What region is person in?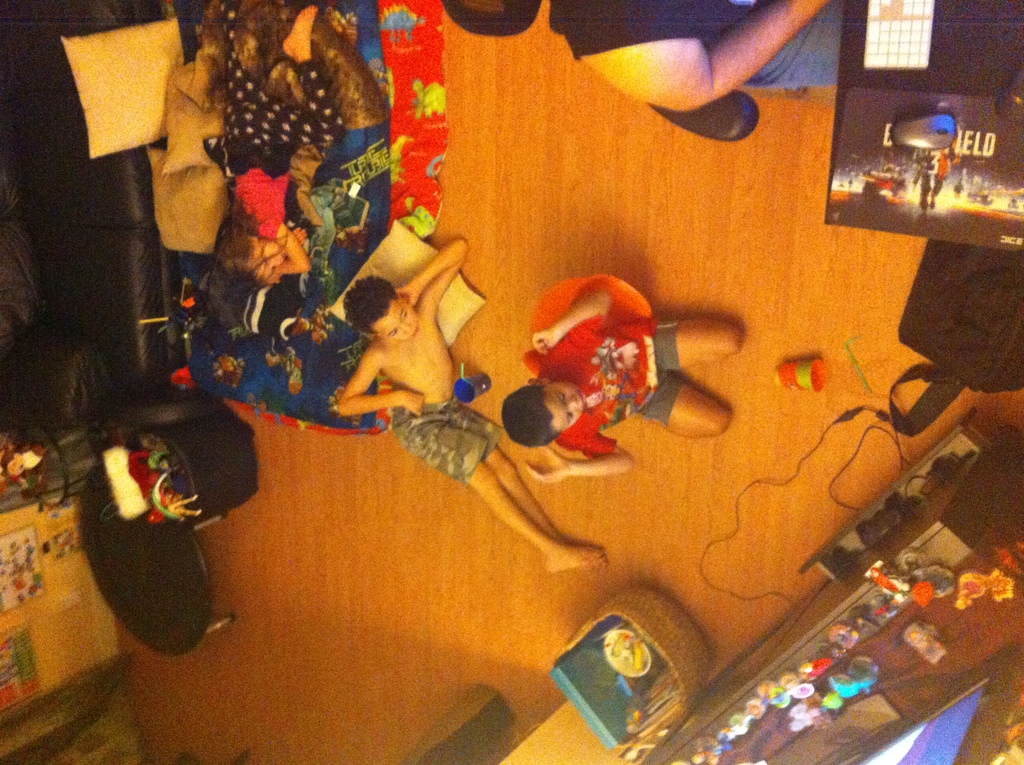
(334, 238, 609, 574).
